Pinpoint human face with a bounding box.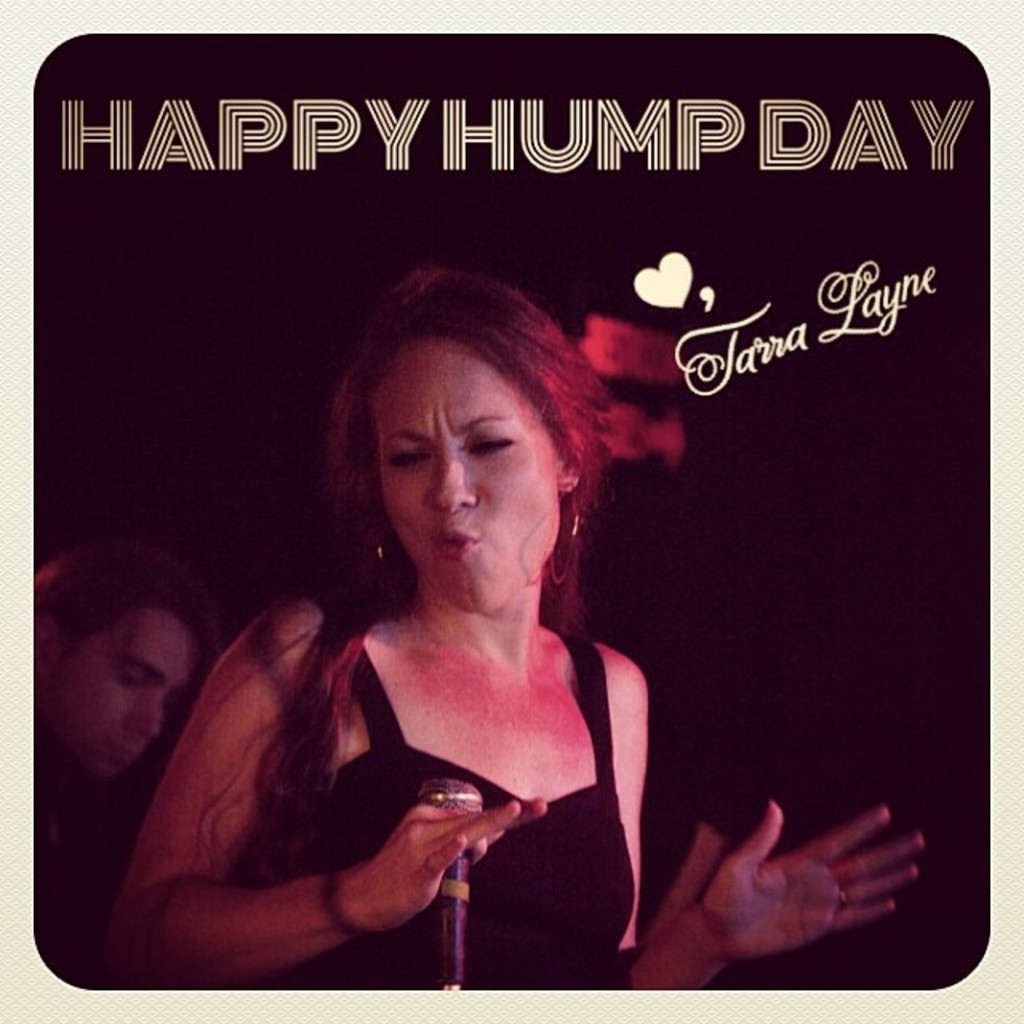
[left=363, top=334, right=573, bottom=619].
